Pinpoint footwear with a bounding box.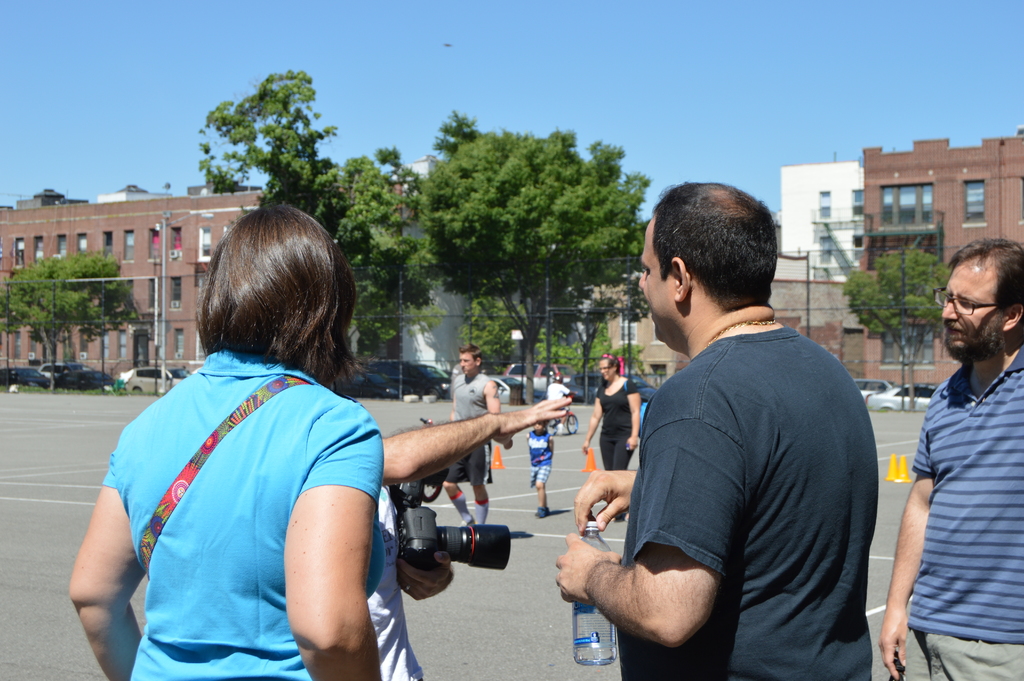
box=[558, 423, 564, 434].
